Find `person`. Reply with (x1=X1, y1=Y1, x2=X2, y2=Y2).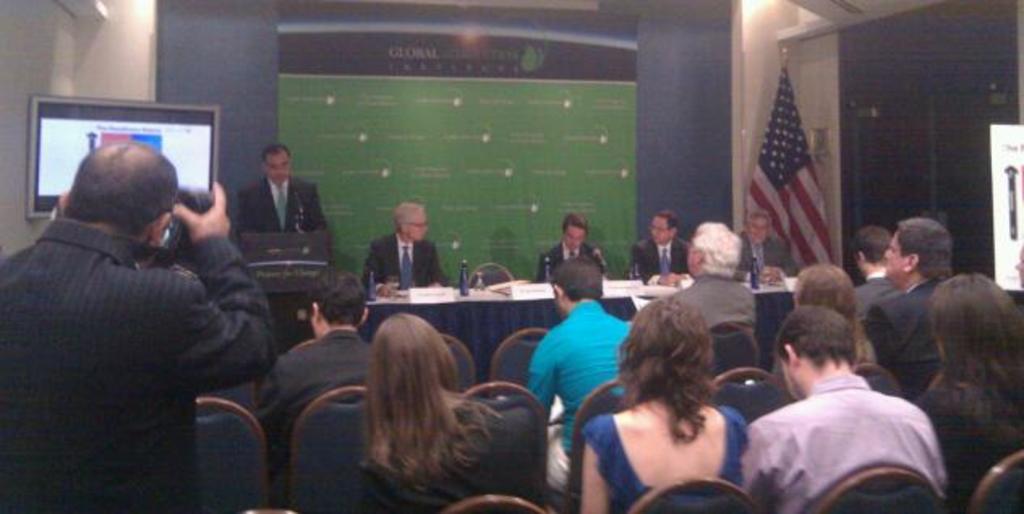
(x1=243, y1=143, x2=324, y2=240).
